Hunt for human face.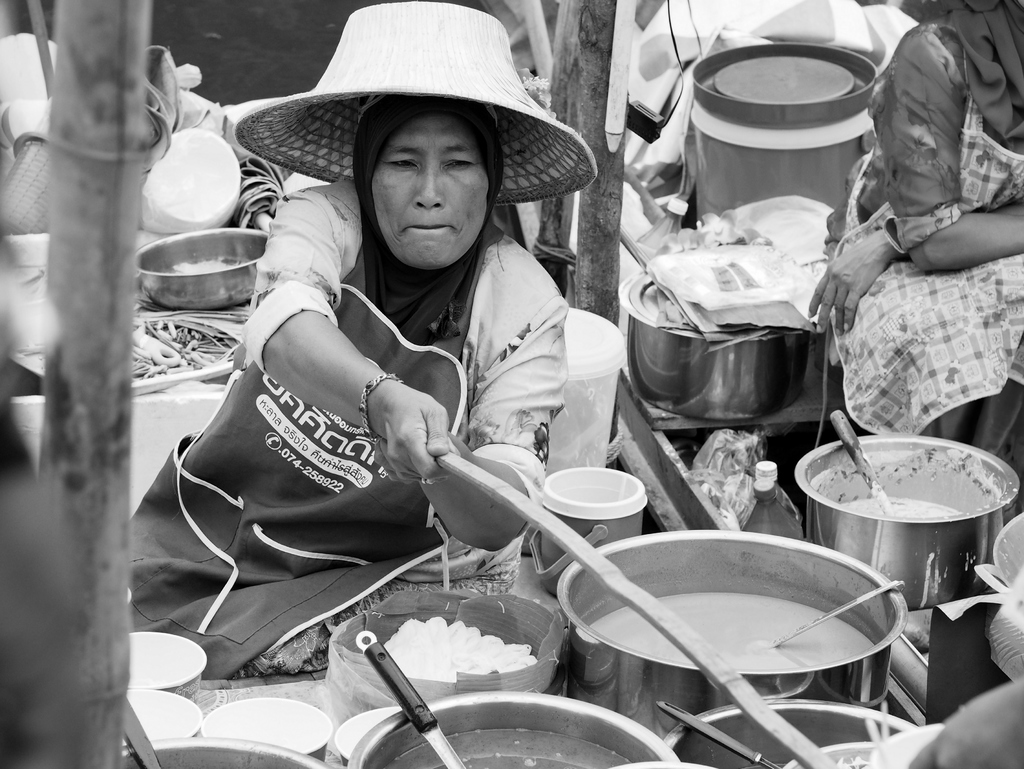
Hunted down at 362/118/493/266.
